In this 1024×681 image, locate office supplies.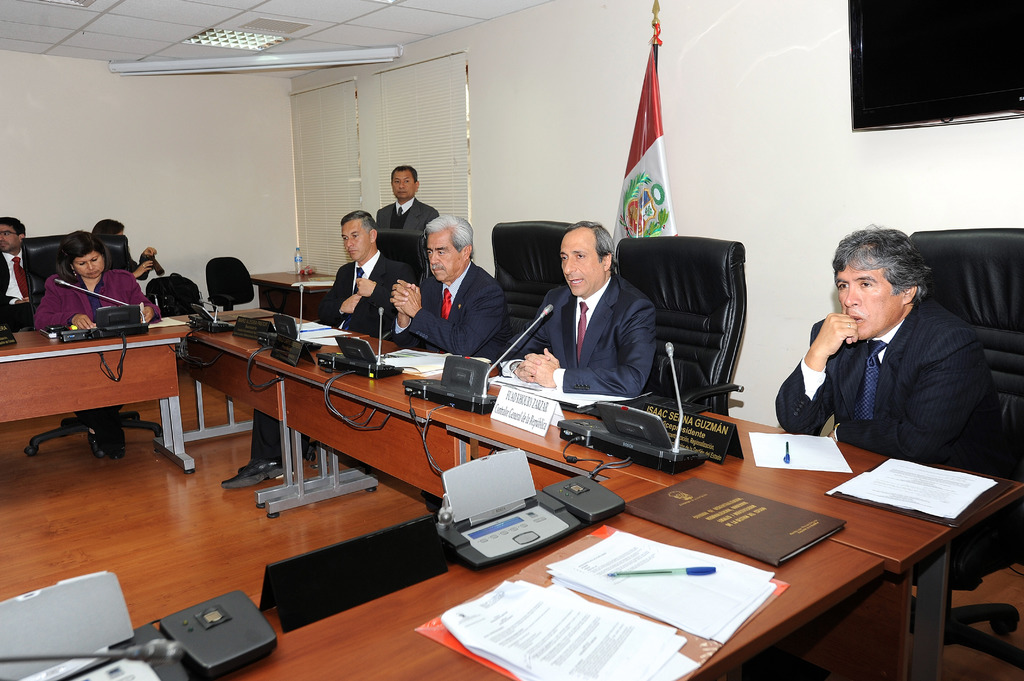
Bounding box: 604:398:690:468.
